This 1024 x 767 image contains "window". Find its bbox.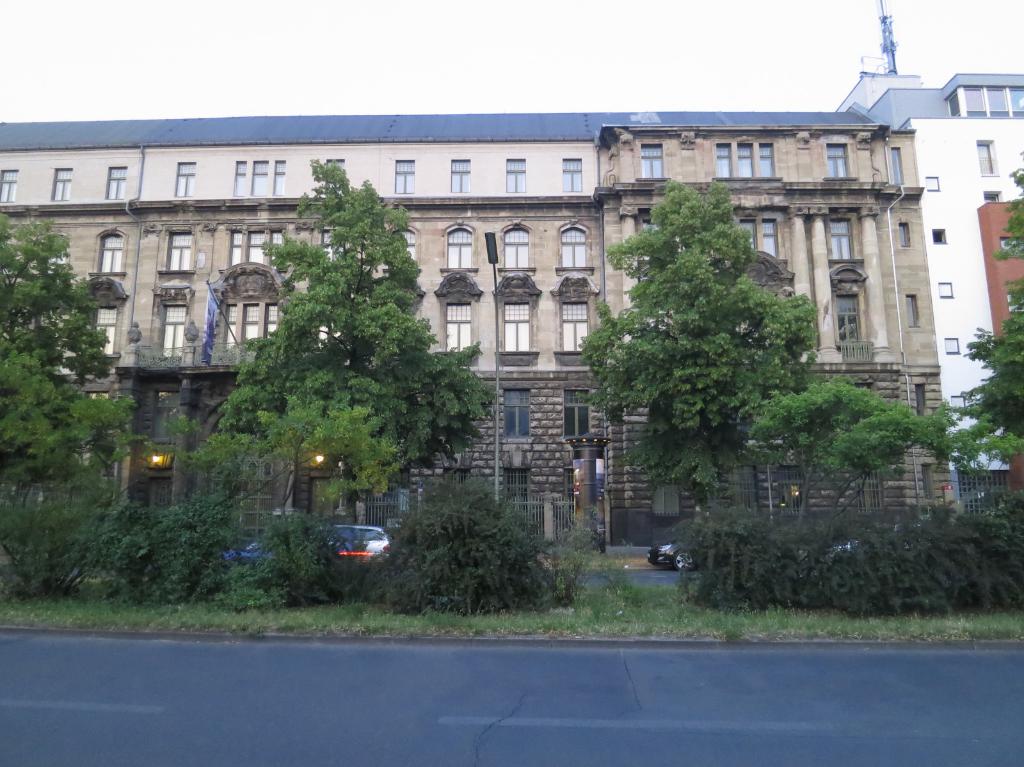
392, 229, 415, 269.
